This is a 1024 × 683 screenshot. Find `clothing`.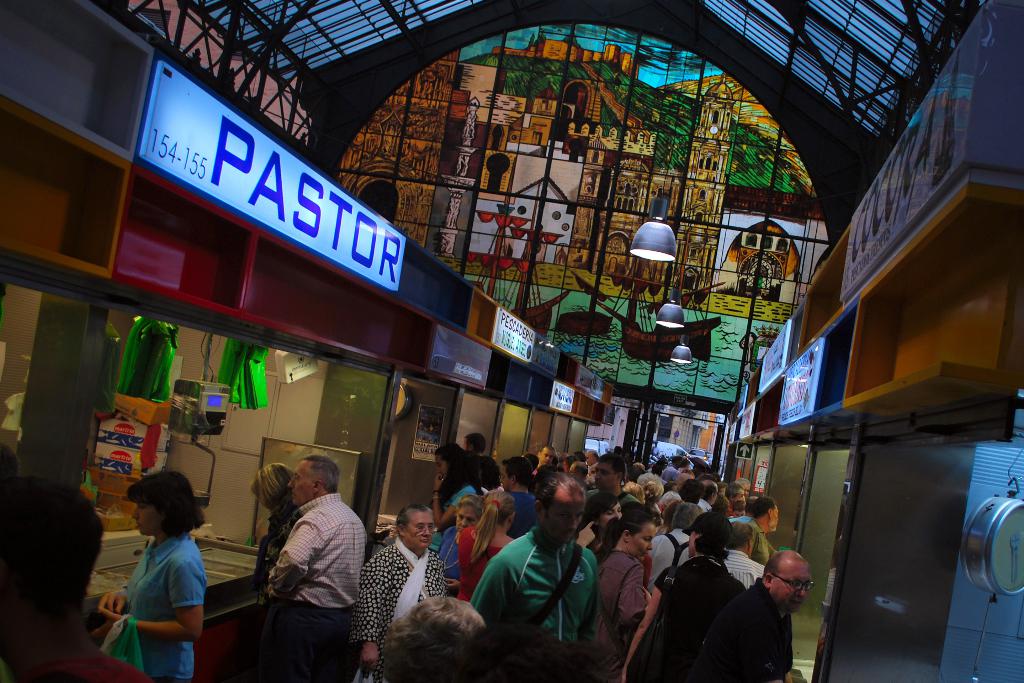
Bounding box: bbox(706, 579, 796, 682).
